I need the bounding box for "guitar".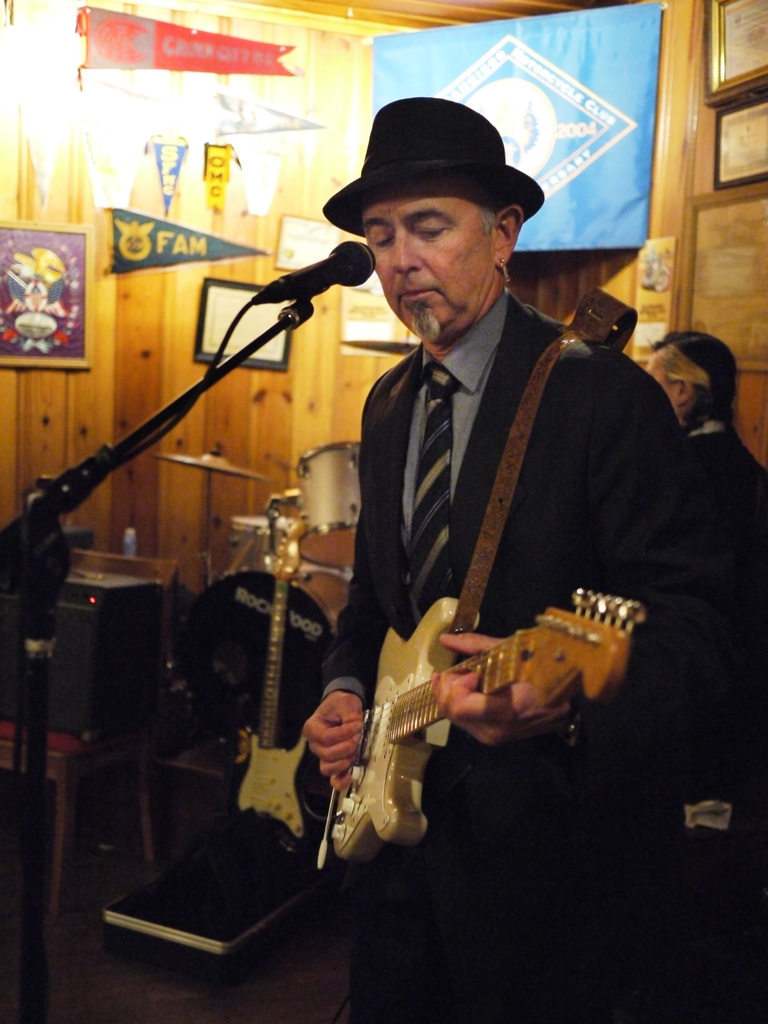
Here it is: [323, 579, 650, 865].
